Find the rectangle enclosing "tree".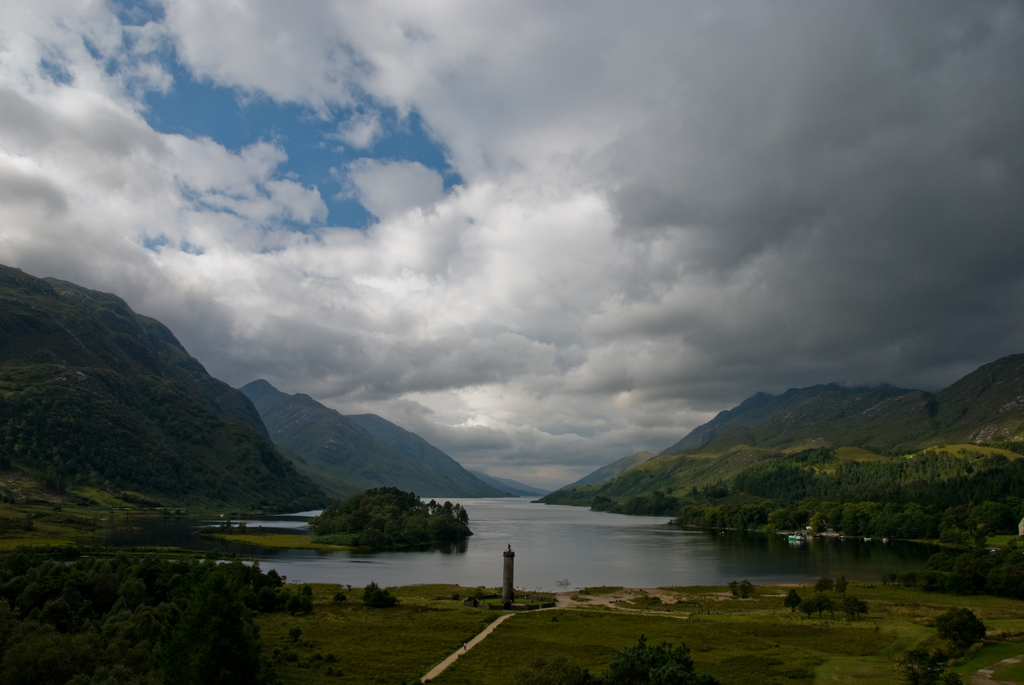
bbox=[783, 583, 801, 627].
